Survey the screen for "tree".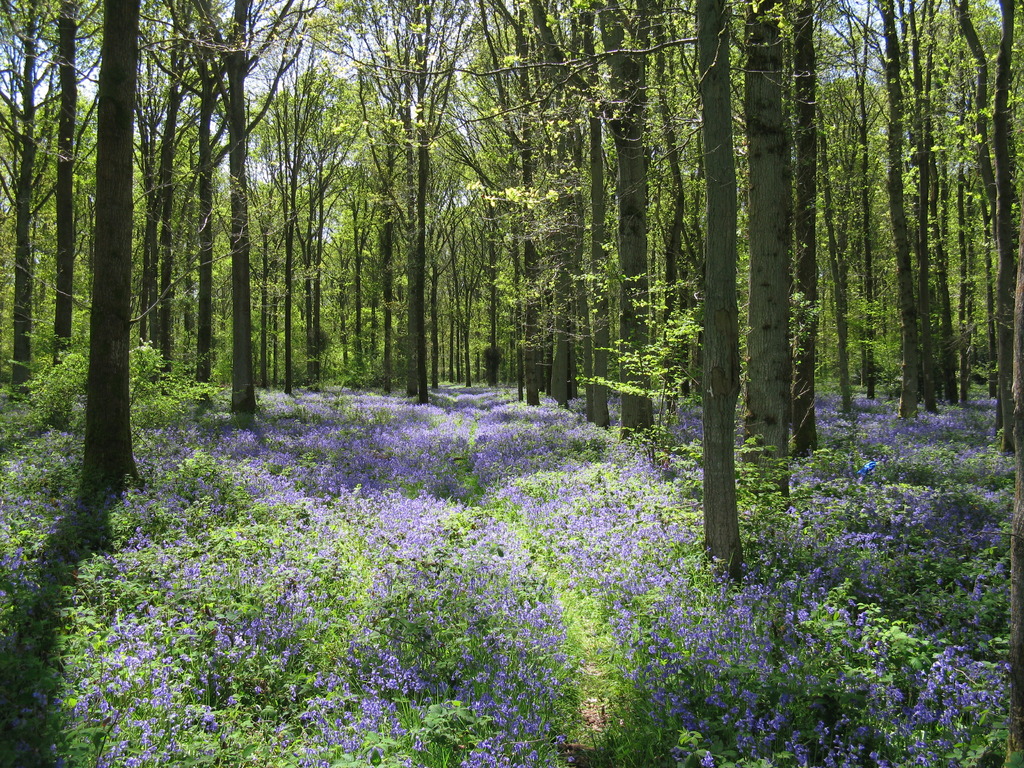
Survey found: select_region(463, 0, 545, 378).
